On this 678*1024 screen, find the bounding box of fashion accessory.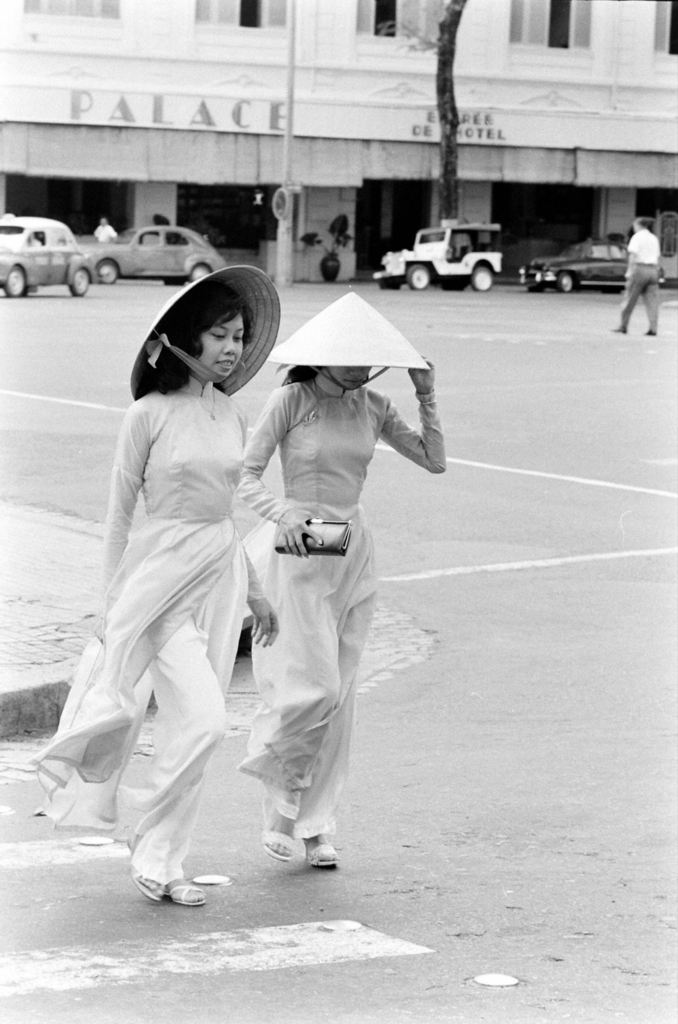
Bounding box: pyautogui.locateOnScreen(273, 514, 350, 556).
